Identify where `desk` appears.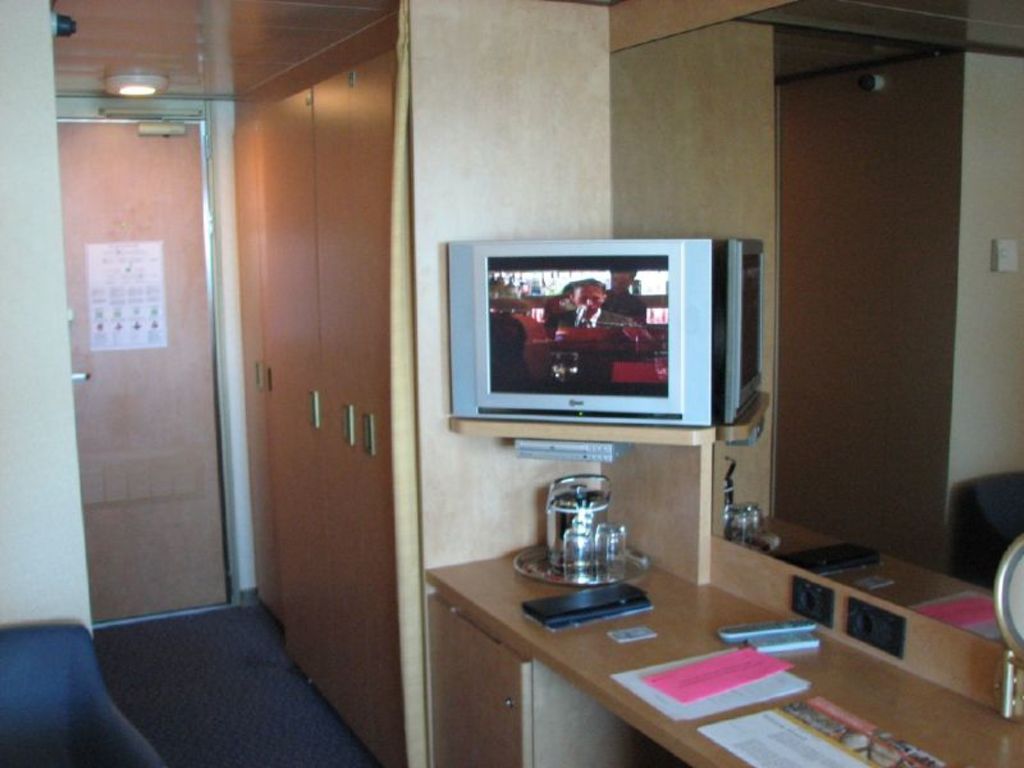
Appears at bbox(410, 500, 997, 751).
